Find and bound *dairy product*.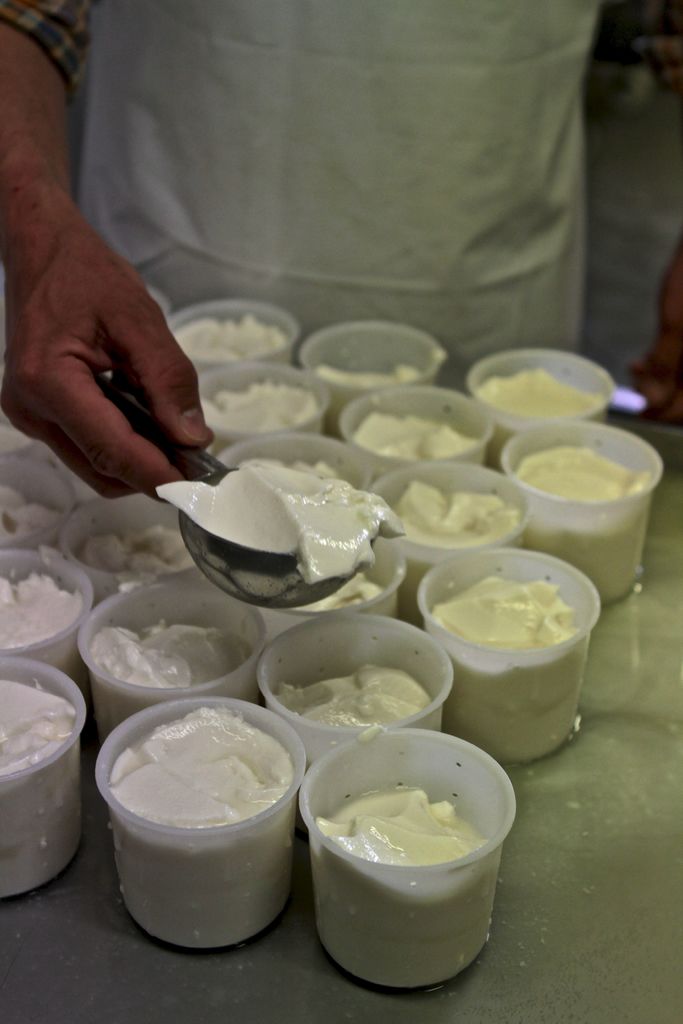
Bound: [left=174, top=465, right=375, bottom=557].
